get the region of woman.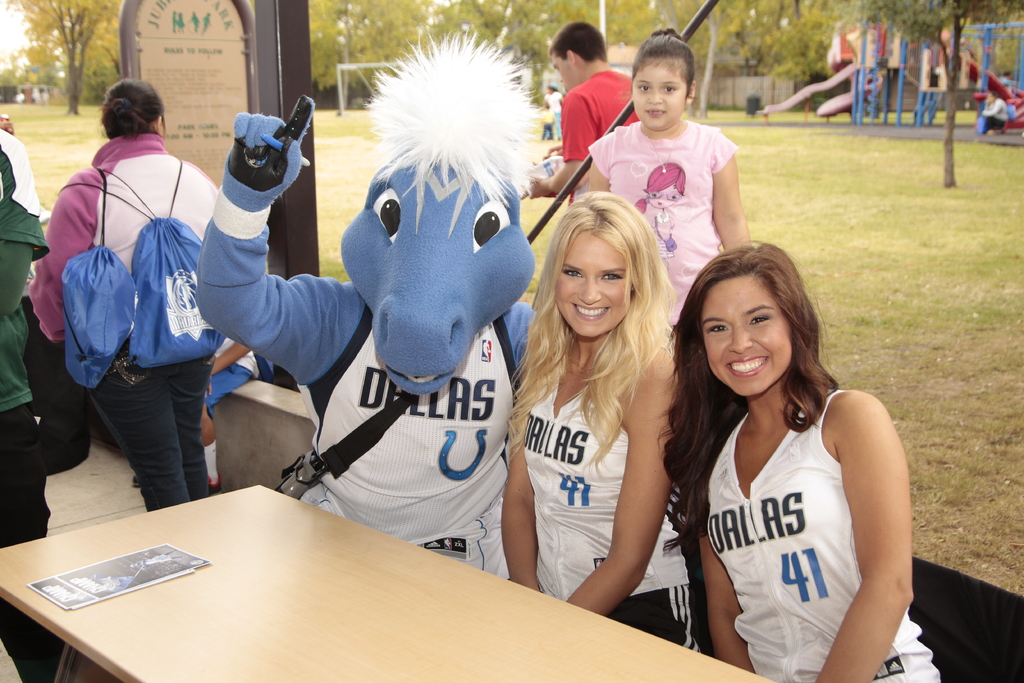
[x1=664, y1=220, x2=908, y2=682].
